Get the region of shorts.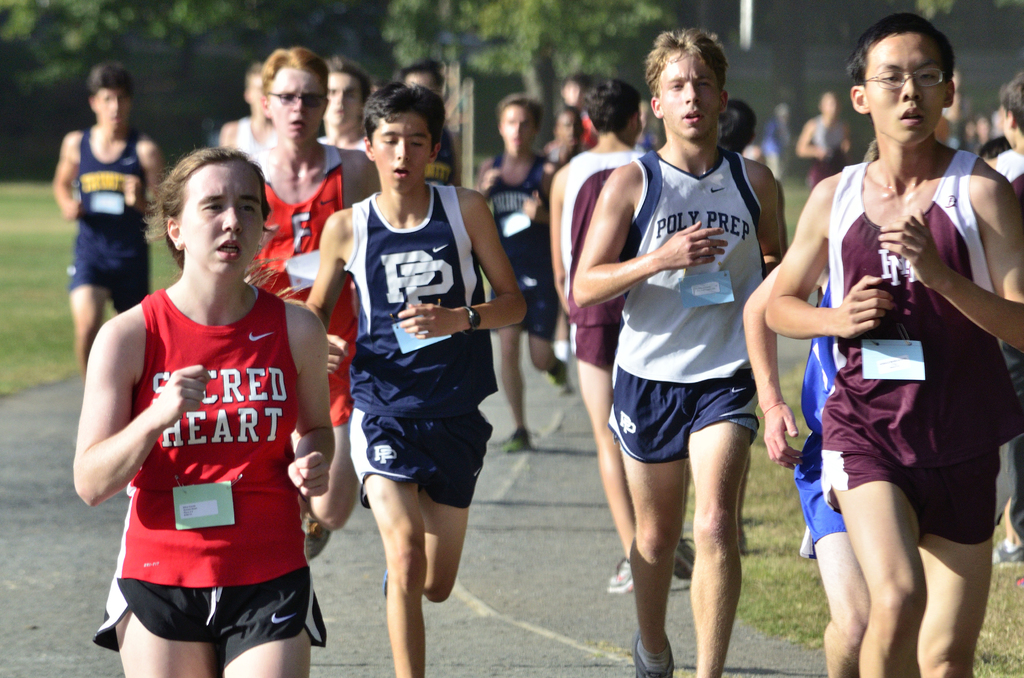
822,449,1012,537.
